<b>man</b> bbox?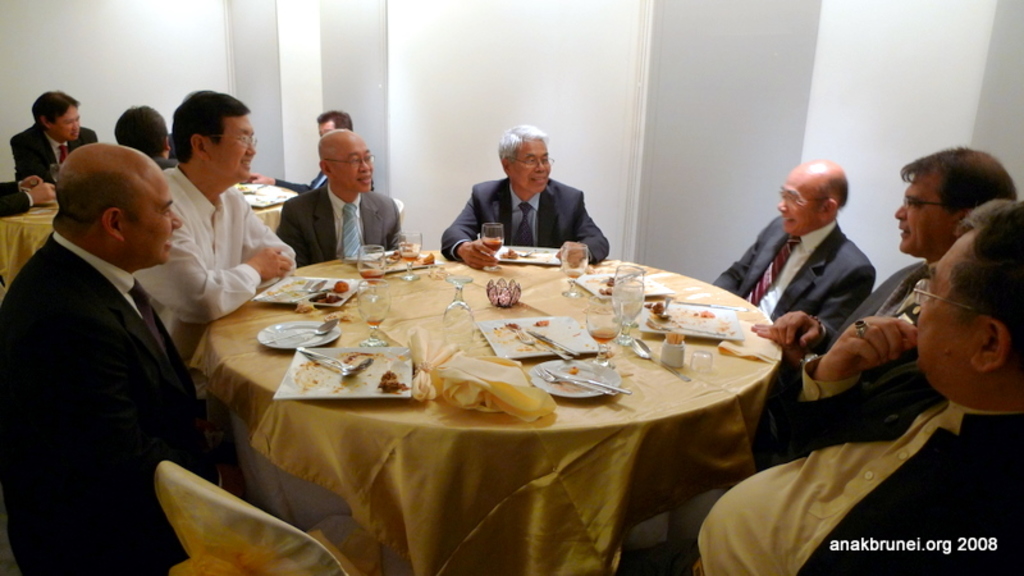
435:118:614:269
